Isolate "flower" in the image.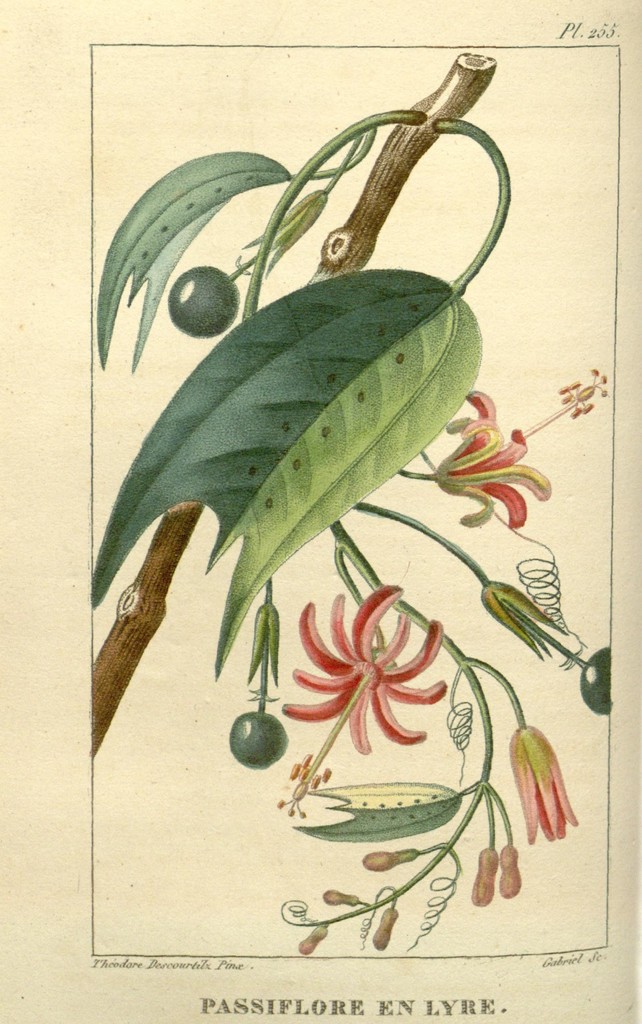
Isolated region: [507, 716, 579, 845].
